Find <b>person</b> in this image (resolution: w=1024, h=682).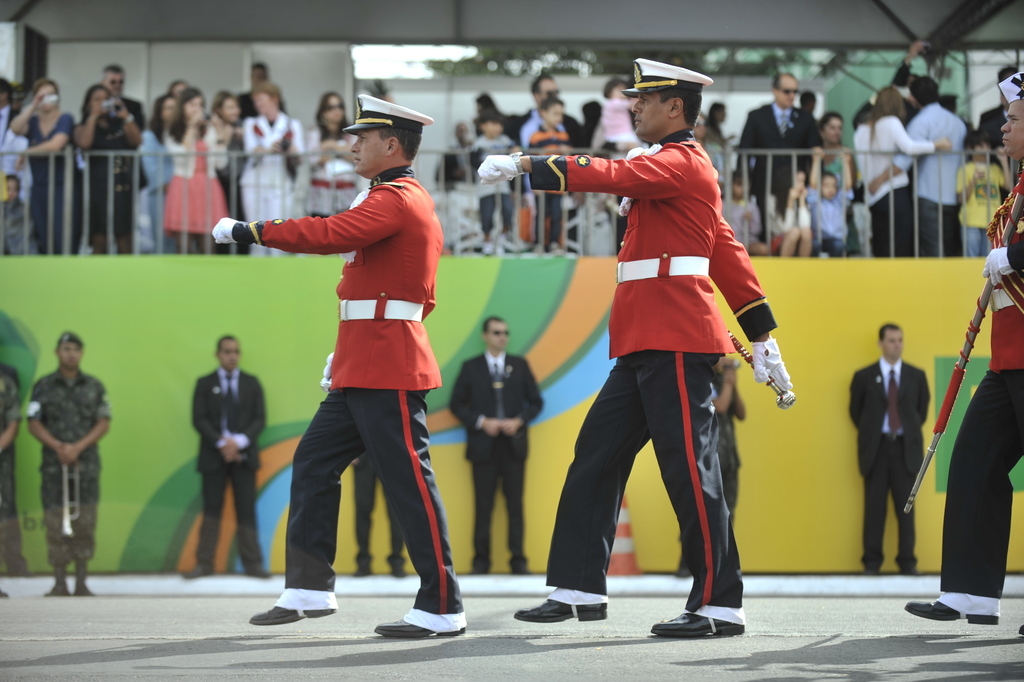
region(0, 349, 14, 606).
